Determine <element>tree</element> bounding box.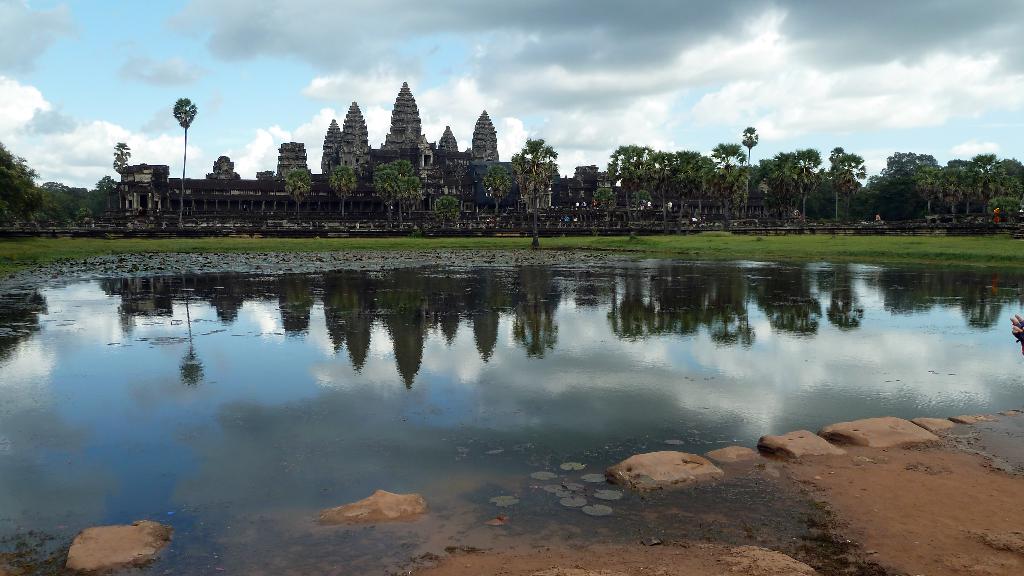
Determined: pyautogui.locateOnScreen(278, 173, 314, 226).
